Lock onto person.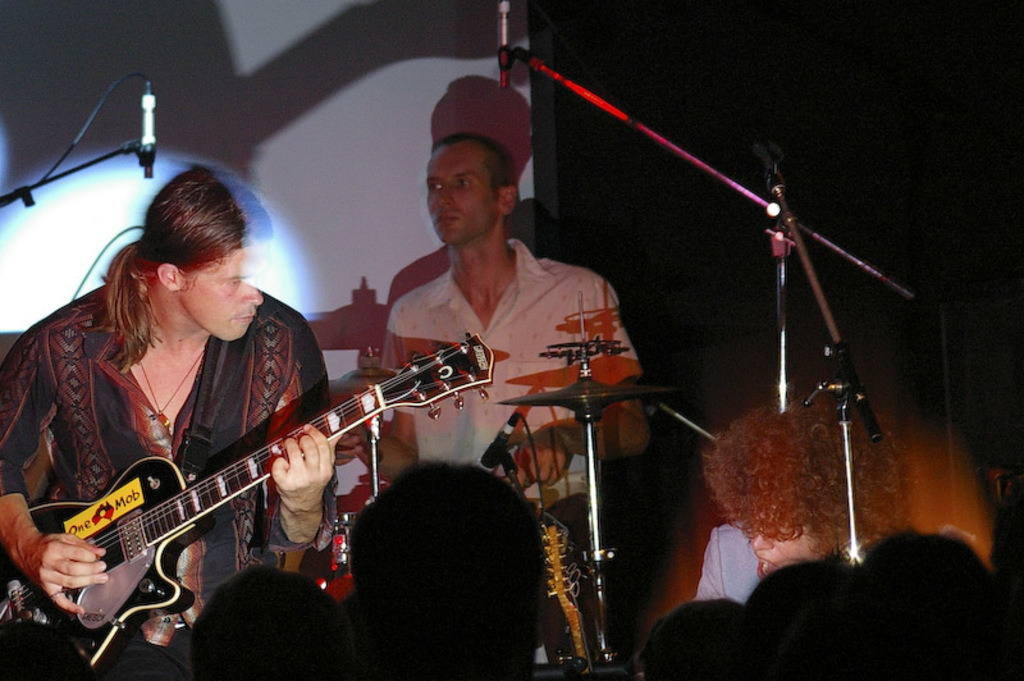
Locked: 850, 529, 1011, 680.
